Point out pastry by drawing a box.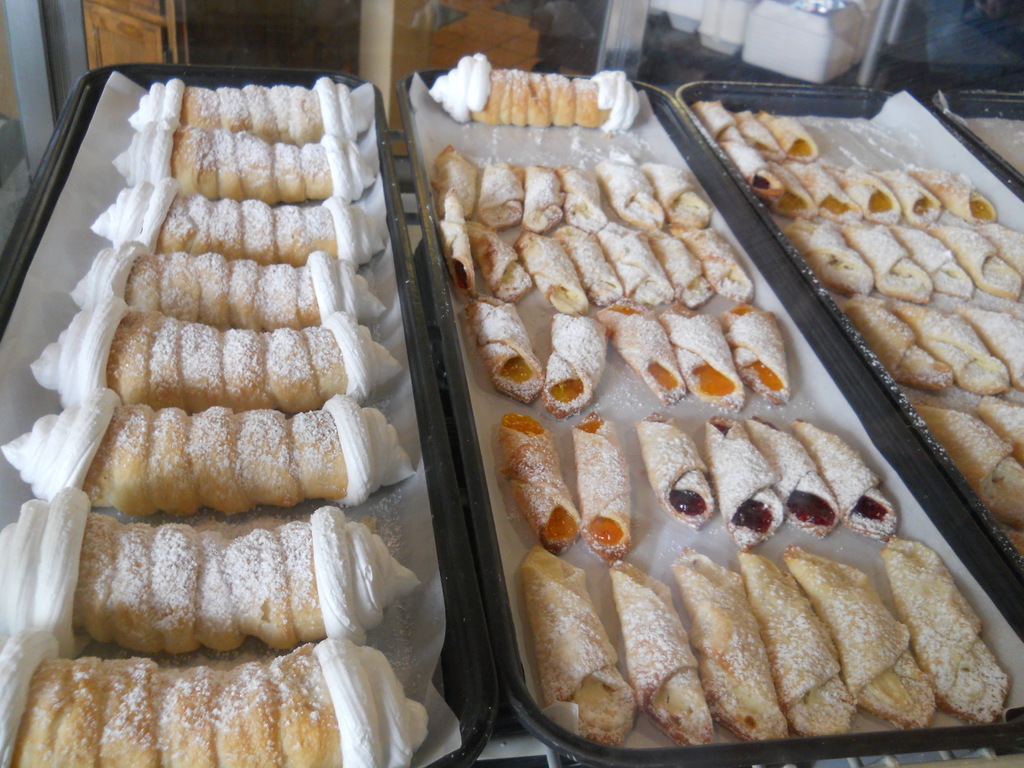
bbox=[717, 143, 813, 217].
